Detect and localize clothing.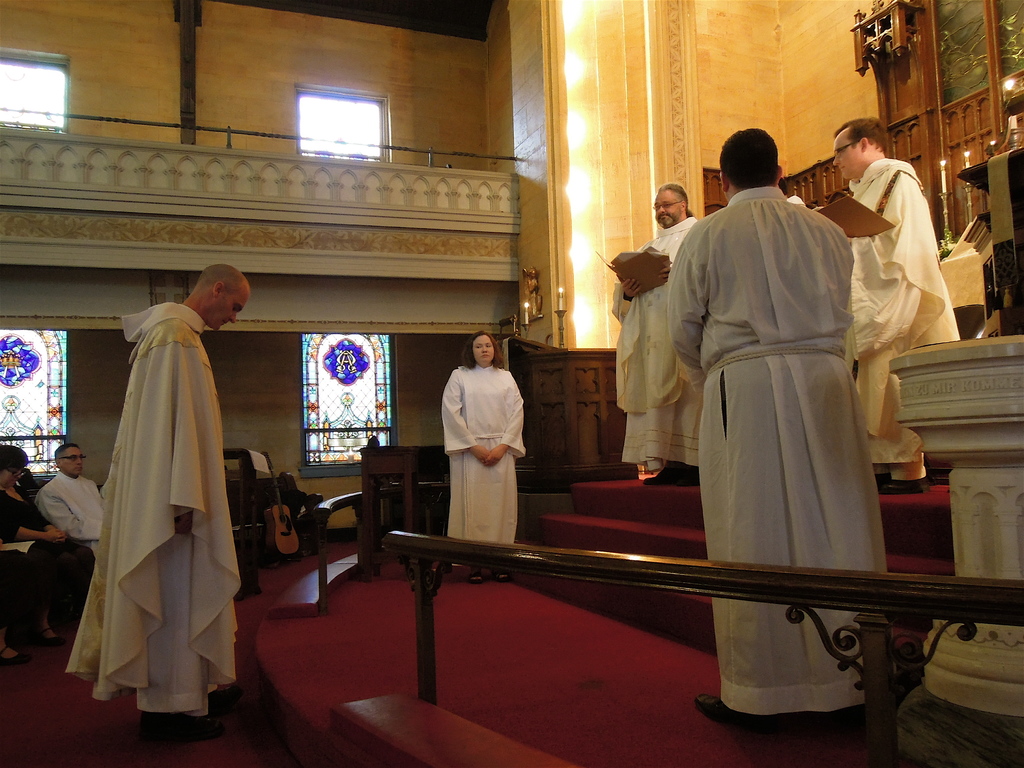
Localized at <box>831,159,960,461</box>.
